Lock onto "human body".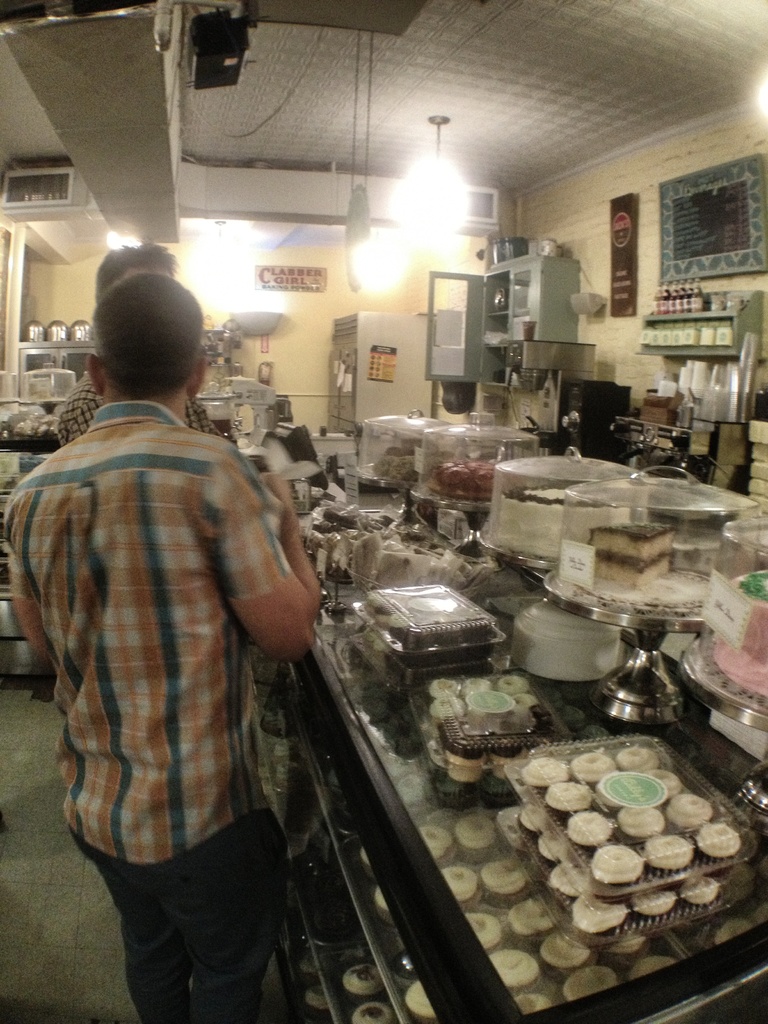
Locked: bbox=[30, 332, 336, 1000].
